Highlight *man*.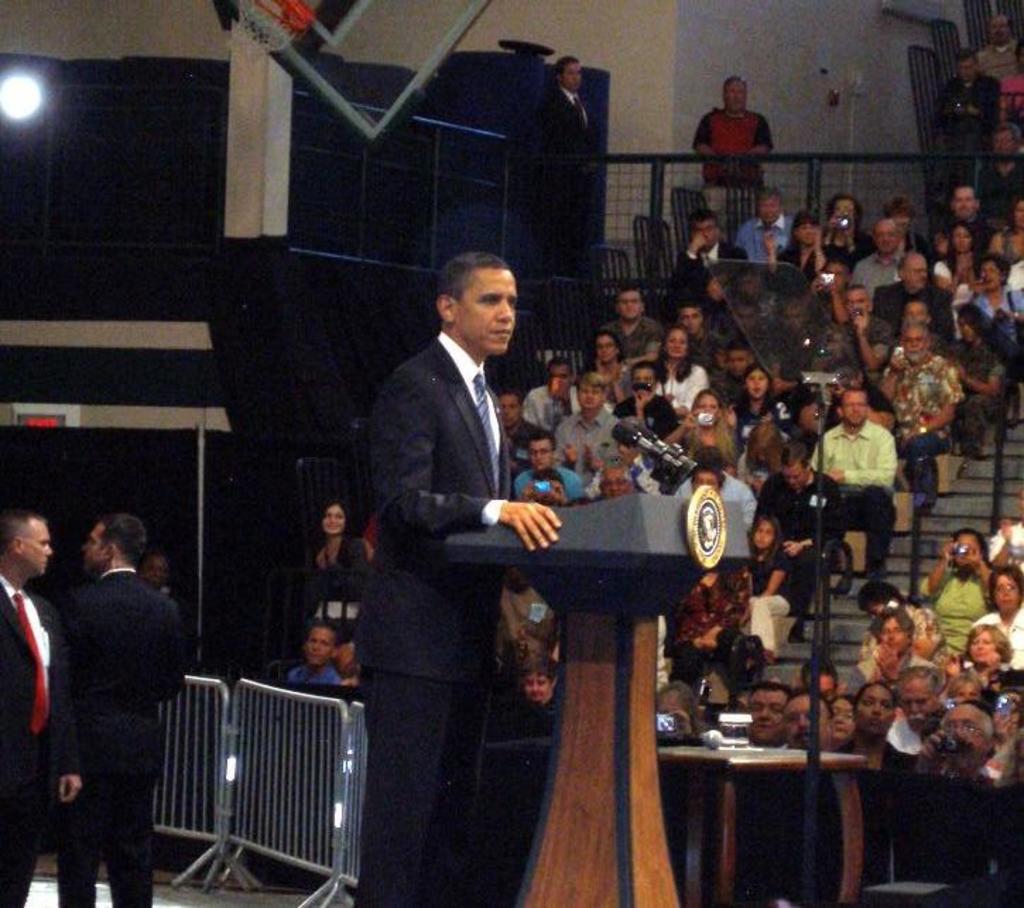
Highlighted region: locate(894, 665, 949, 740).
